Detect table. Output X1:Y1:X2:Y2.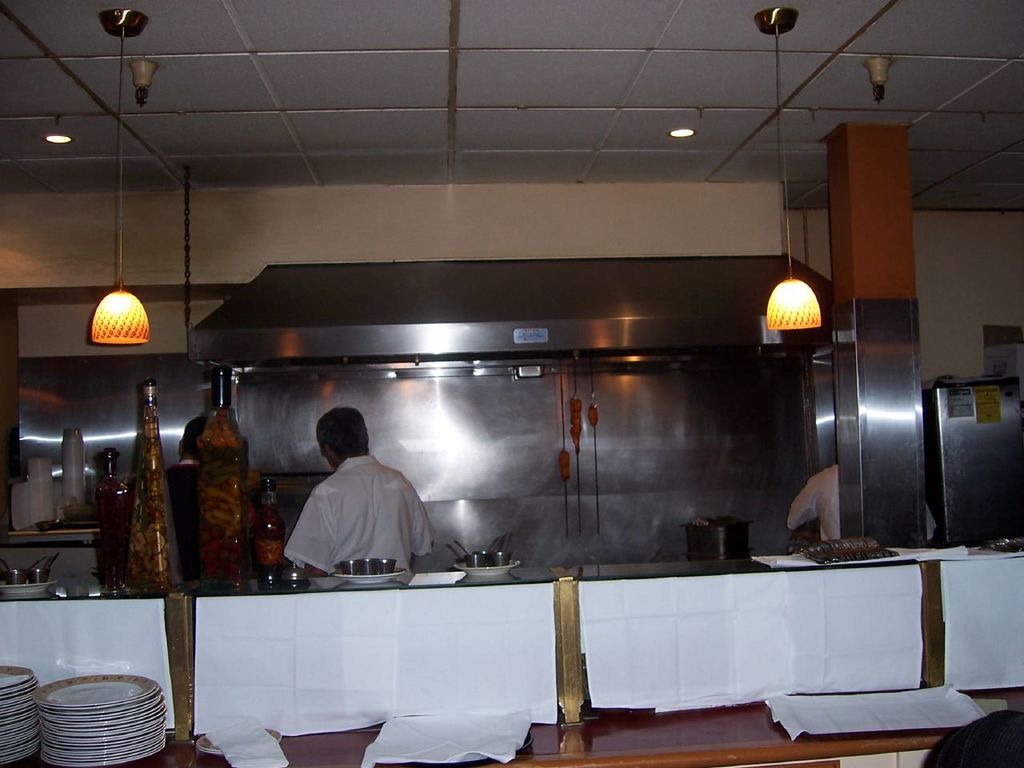
0:574:189:746.
